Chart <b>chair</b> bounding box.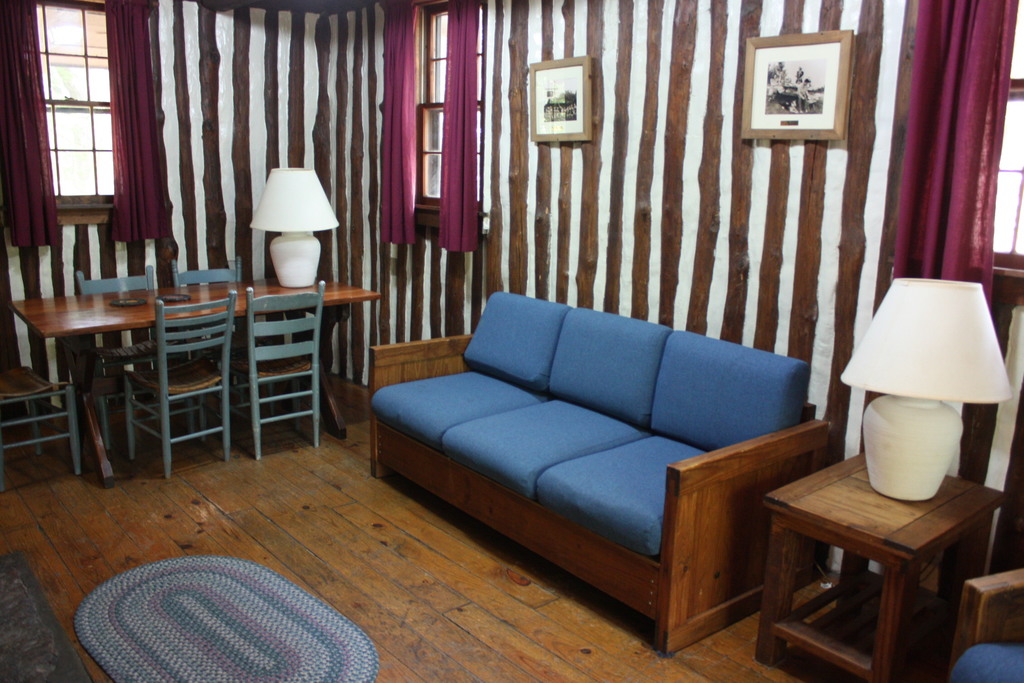
Charted: locate(0, 359, 84, 479).
